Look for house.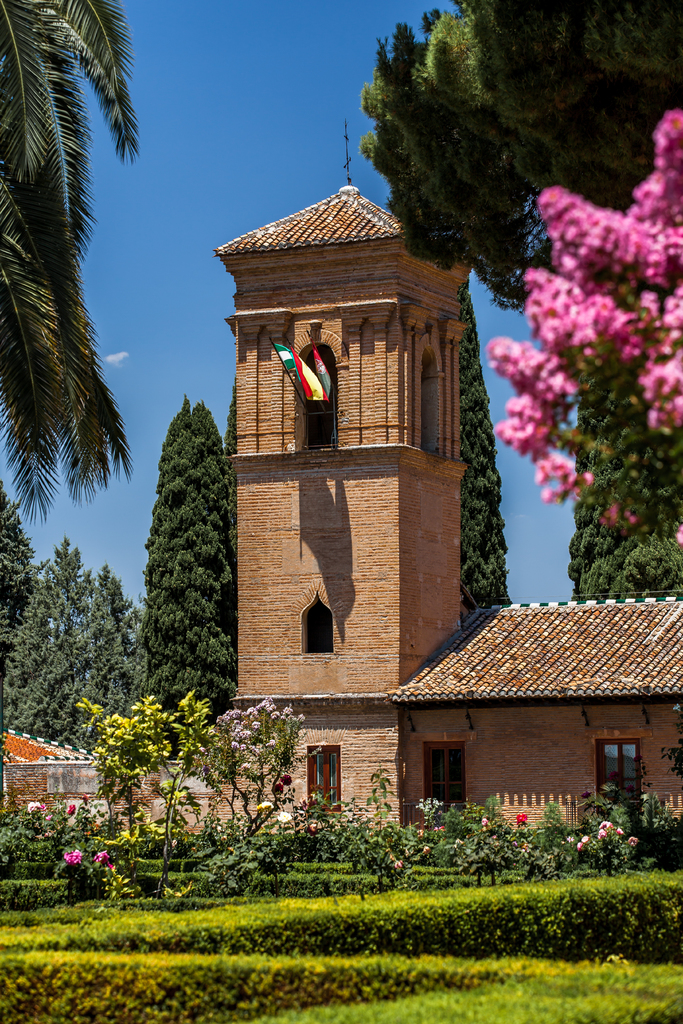
Found: (x1=181, y1=154, x2=597, y2=838).
